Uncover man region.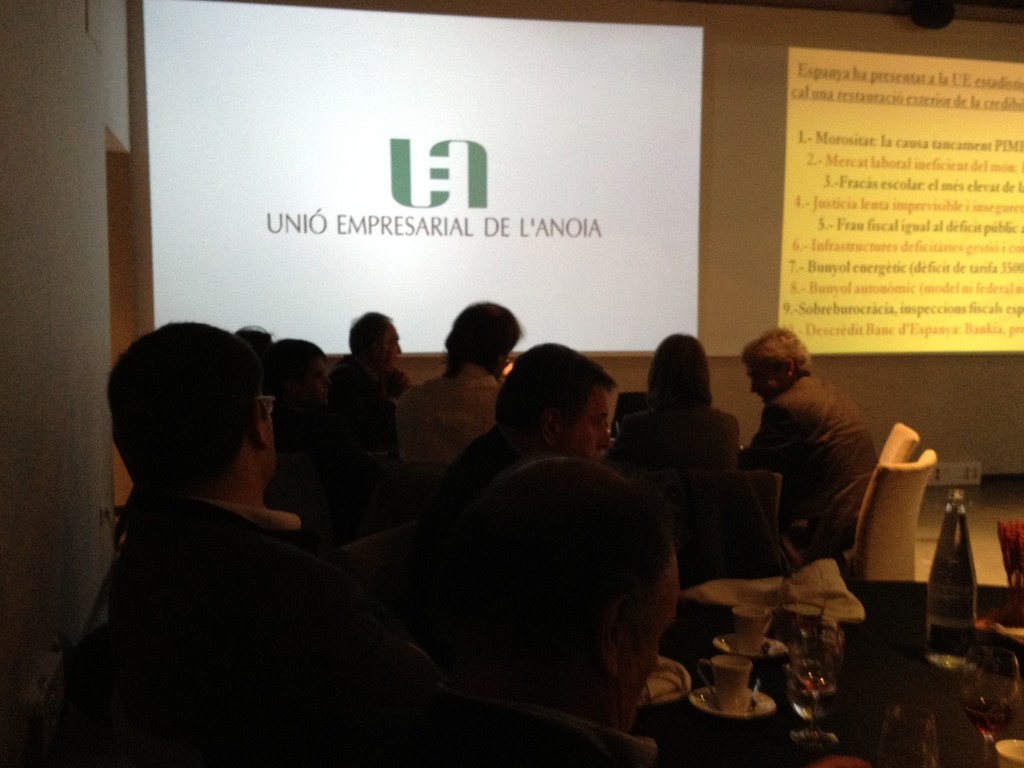
Uncovered: region(394, 301, 529, 470).
